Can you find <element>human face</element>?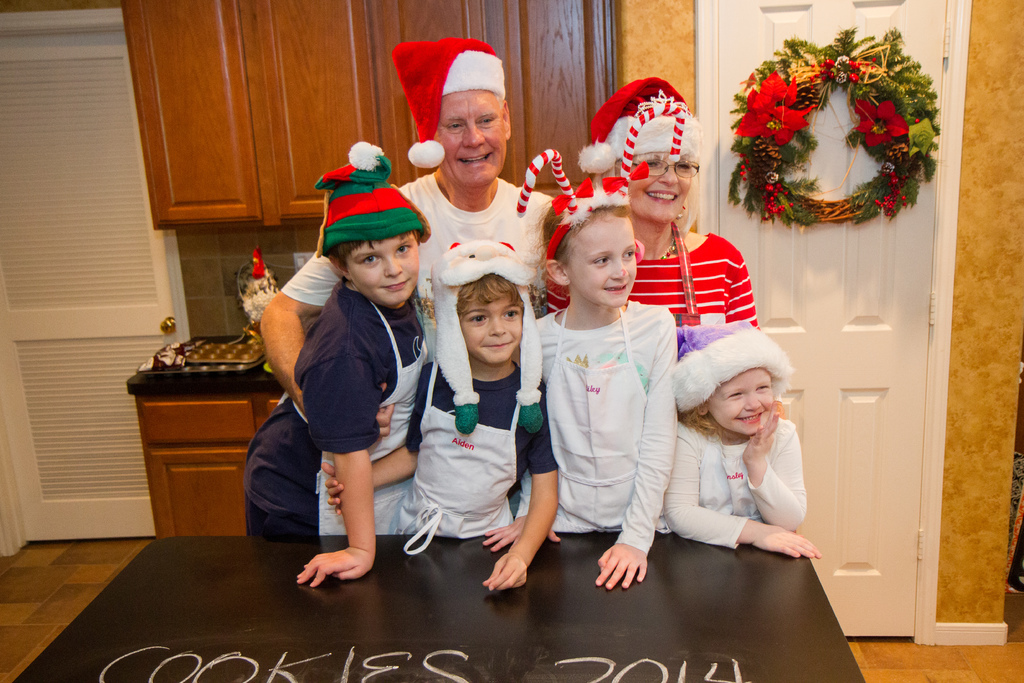
Yes, bounding box: 625,148,692,214.
